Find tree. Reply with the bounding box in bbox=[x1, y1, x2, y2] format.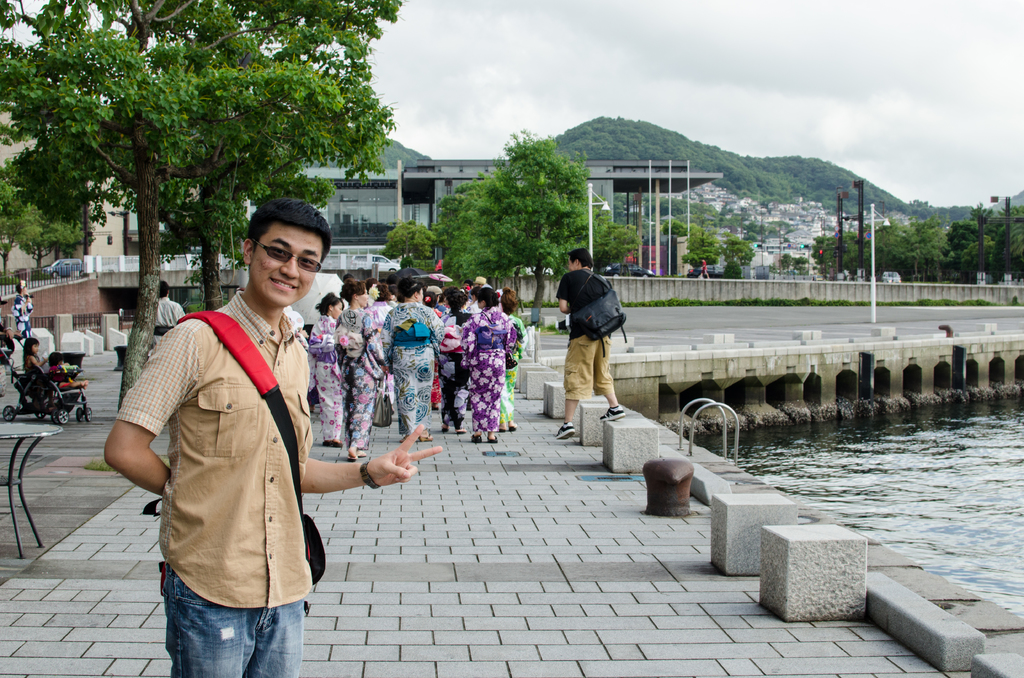
bbox=[433, 175, 492, 257].
